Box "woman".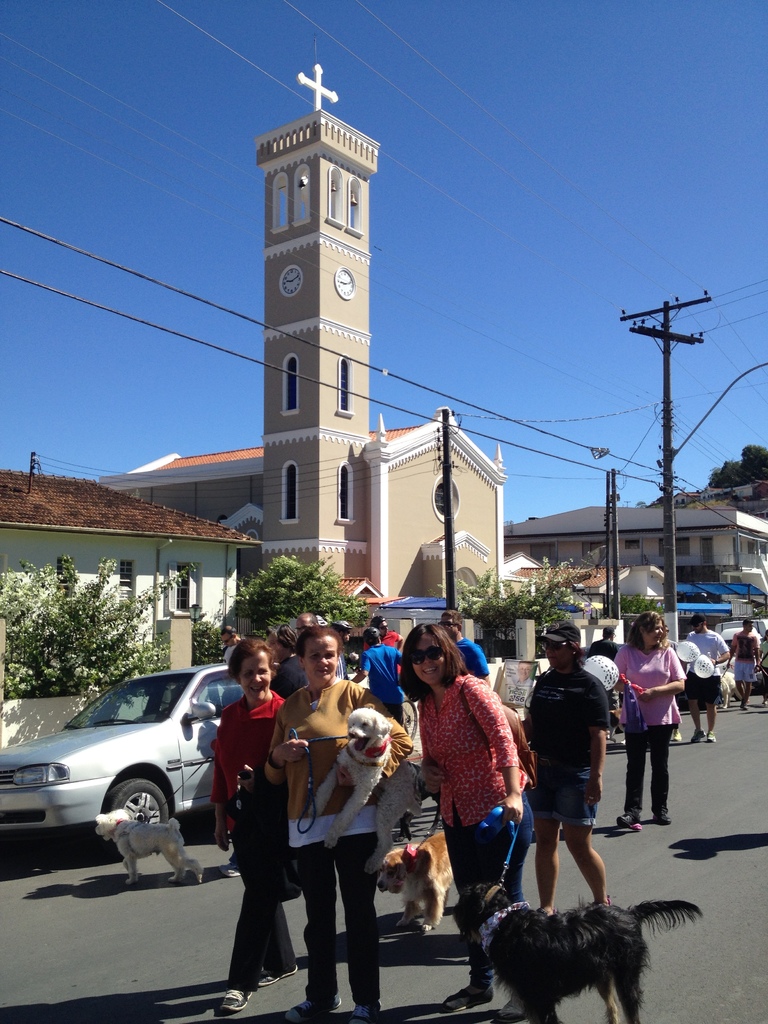
(755,626,767,706).
